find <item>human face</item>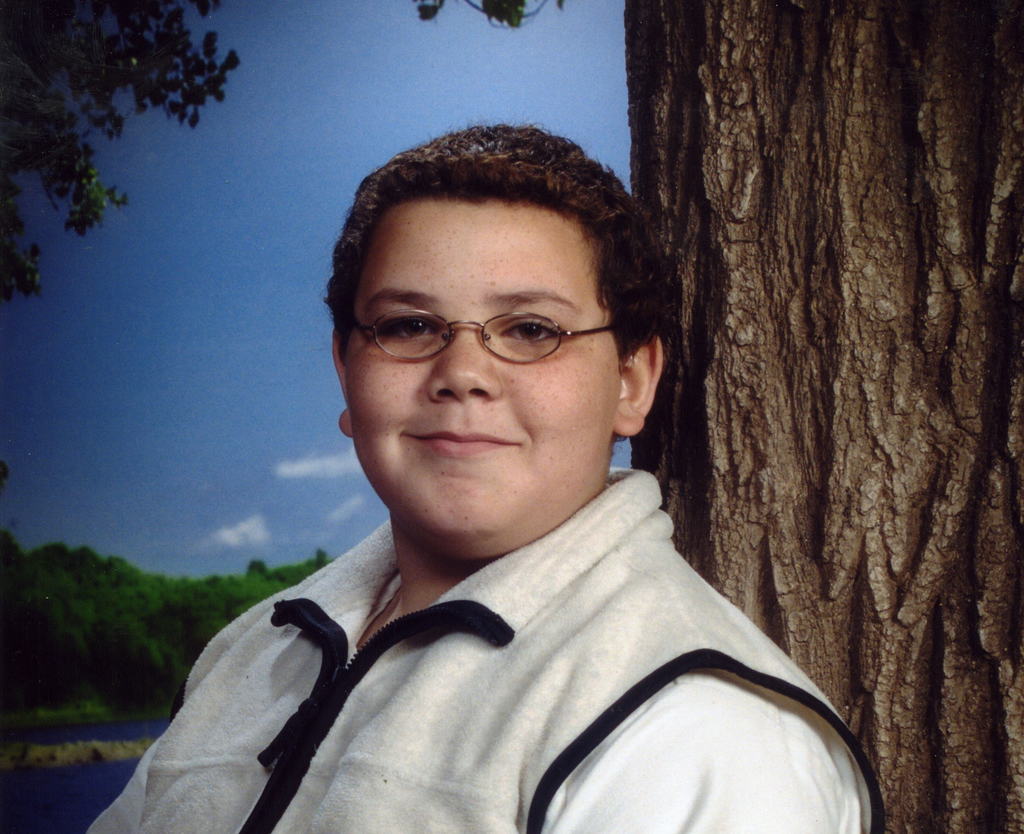
<region>346, 199, 620, 537</region>
